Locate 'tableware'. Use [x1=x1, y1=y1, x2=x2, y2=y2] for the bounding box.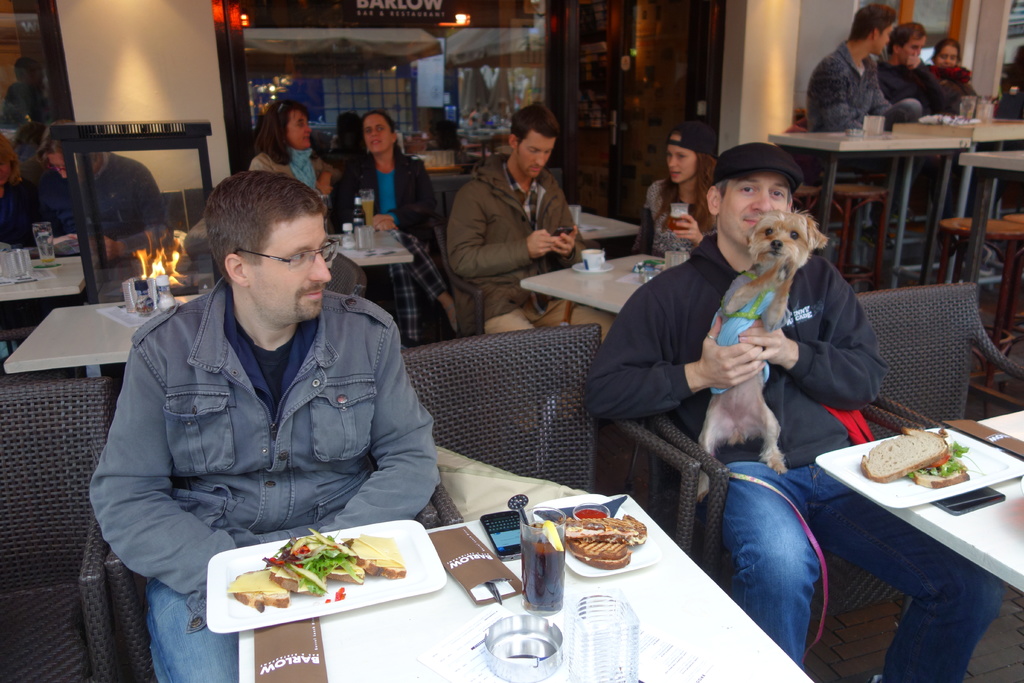
[x1=519, y1=508, x2=572, y2=626].
